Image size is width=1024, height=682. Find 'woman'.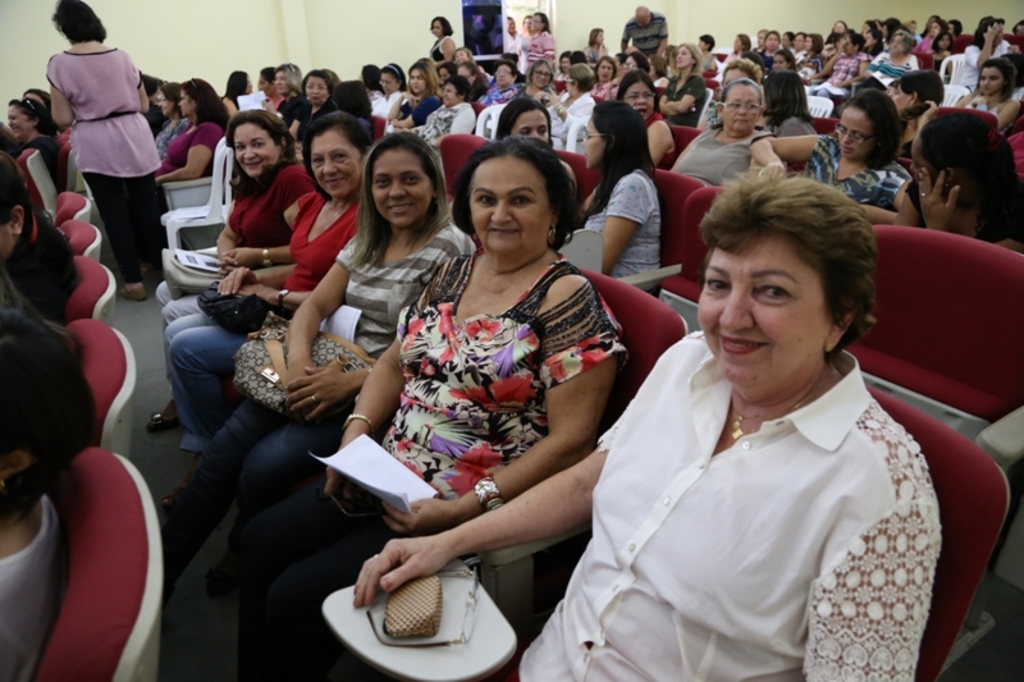
bbox=(959, 63, 1023, 128).
